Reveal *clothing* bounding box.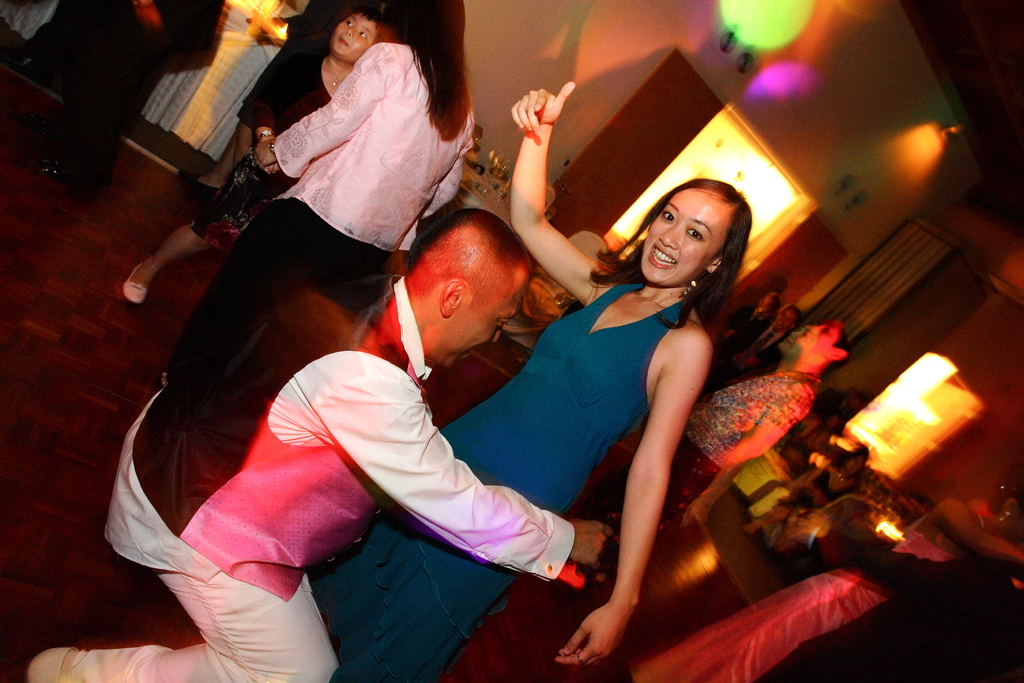
Revealed: 312,279,689,682.
